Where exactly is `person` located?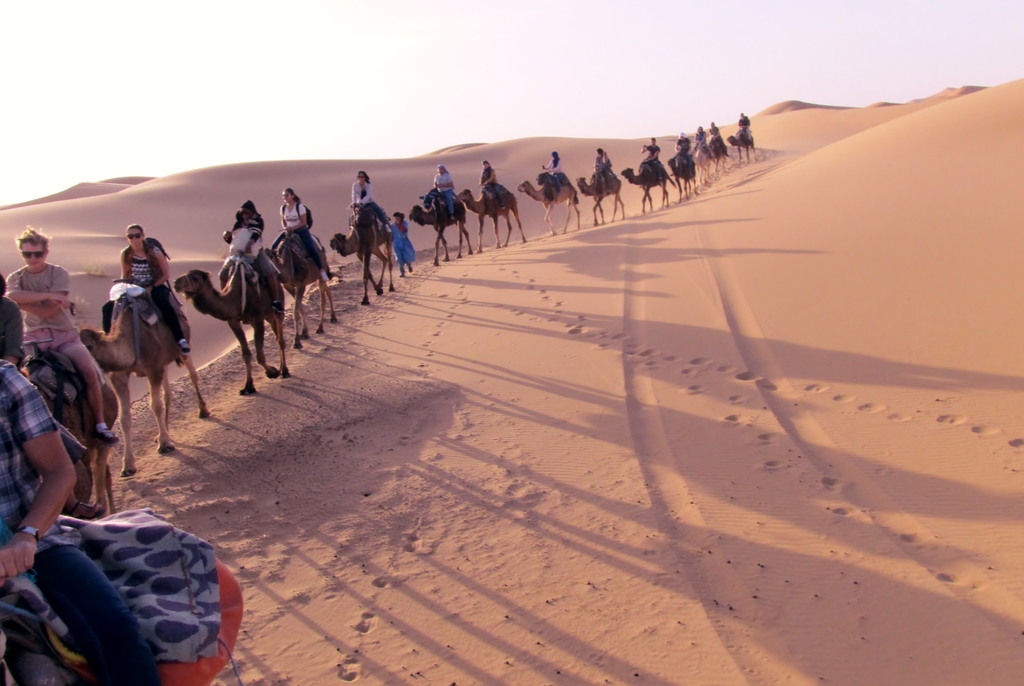
Its bounding box is [x1=692, y1=127, x2=712, y2=158].
